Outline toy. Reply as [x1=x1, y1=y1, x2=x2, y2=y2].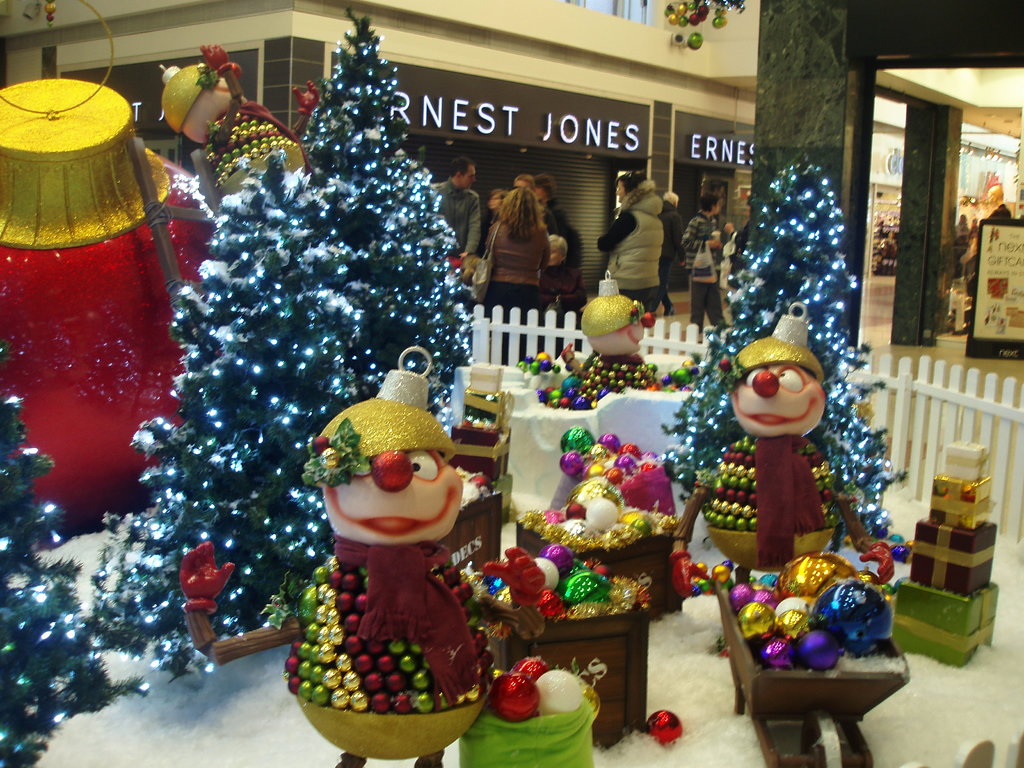
[x1=561, y1=268, x2=654, y2=403].
